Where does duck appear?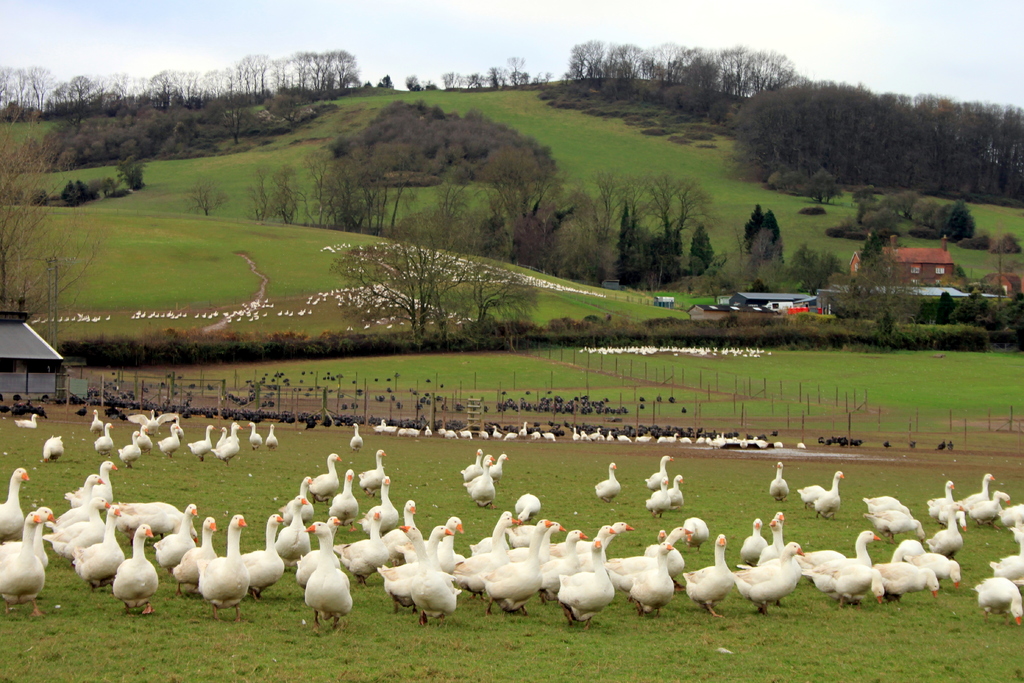
Appears at <region>596, 462, 620, 498</region>.
